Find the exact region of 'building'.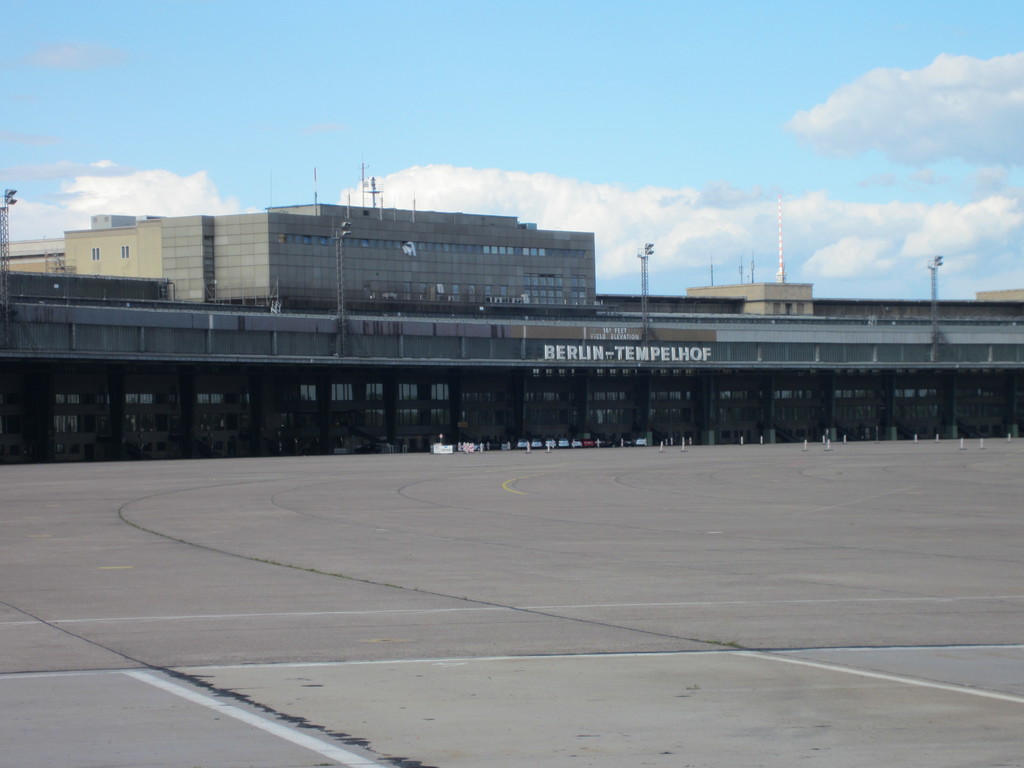
Exact region: (1,195,1023,468).
